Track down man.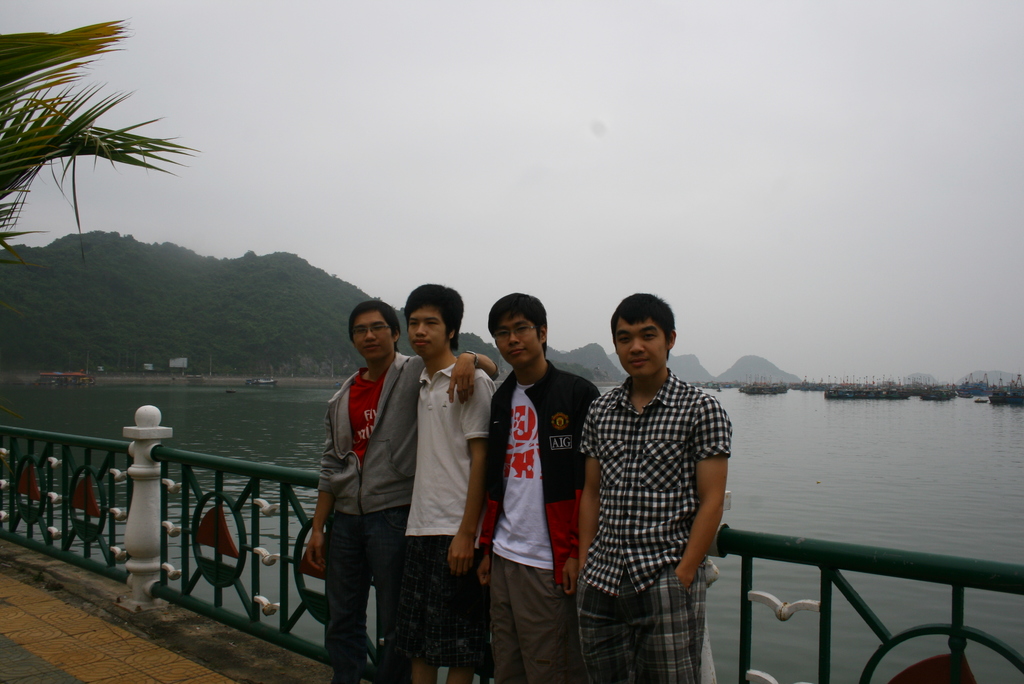
Tracked to 403/284/499/683.
